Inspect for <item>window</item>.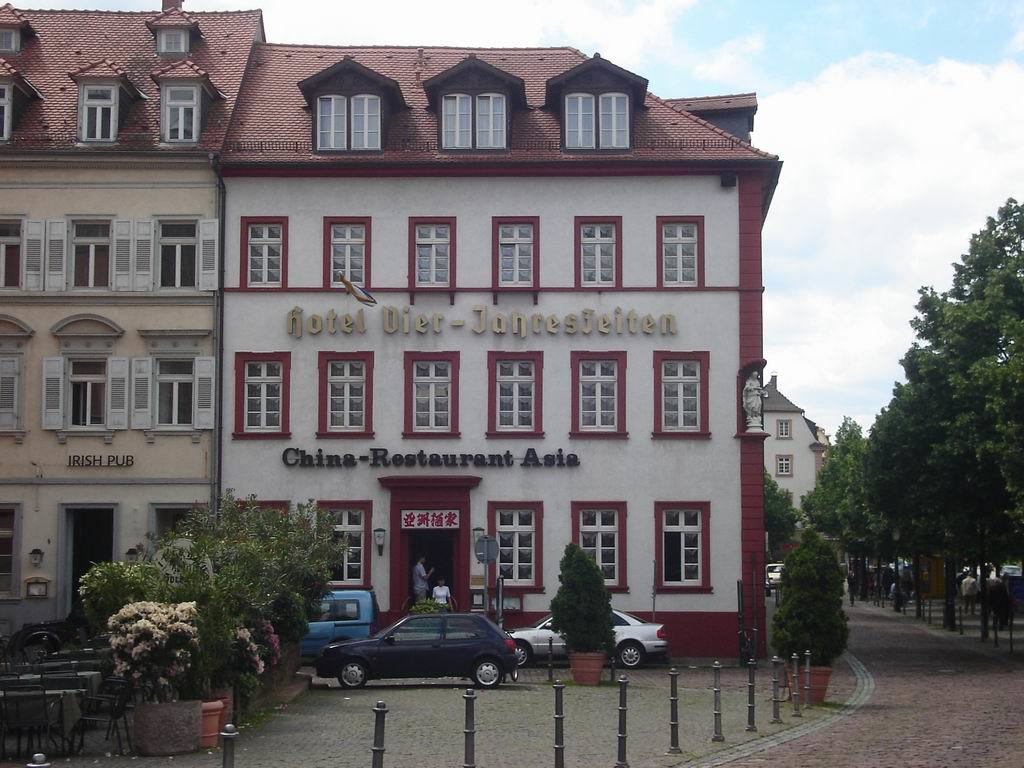
Inspection: rect(0, 212, 24, 291).
